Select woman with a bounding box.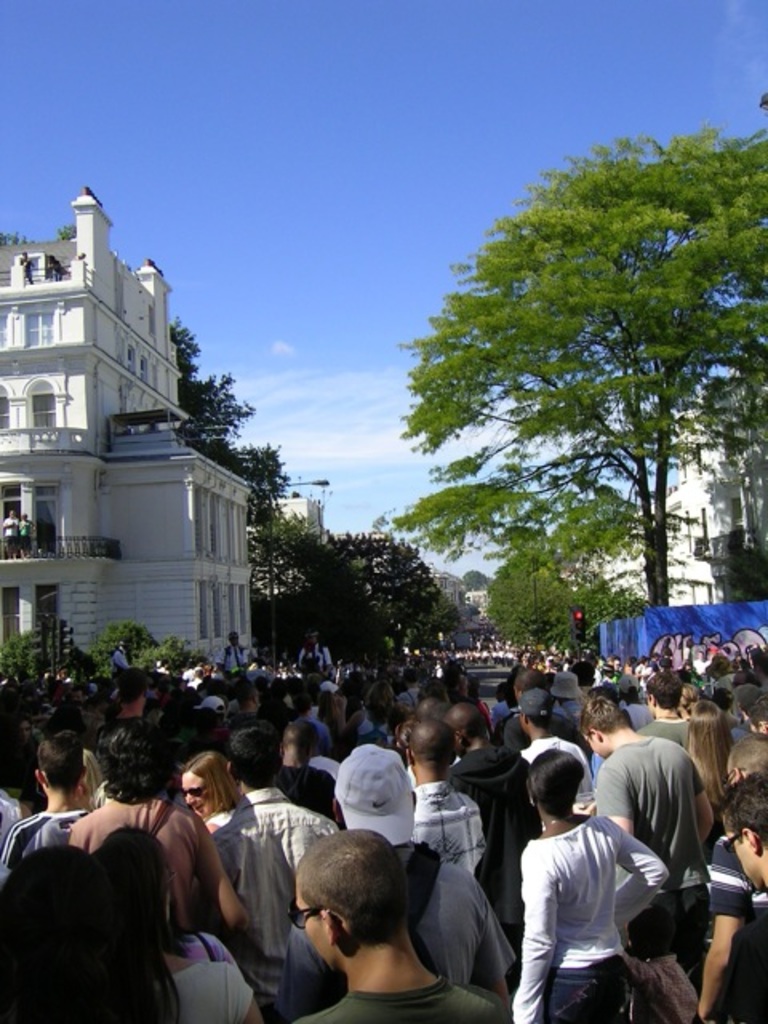
BBox(174, 749, 240, 829).
